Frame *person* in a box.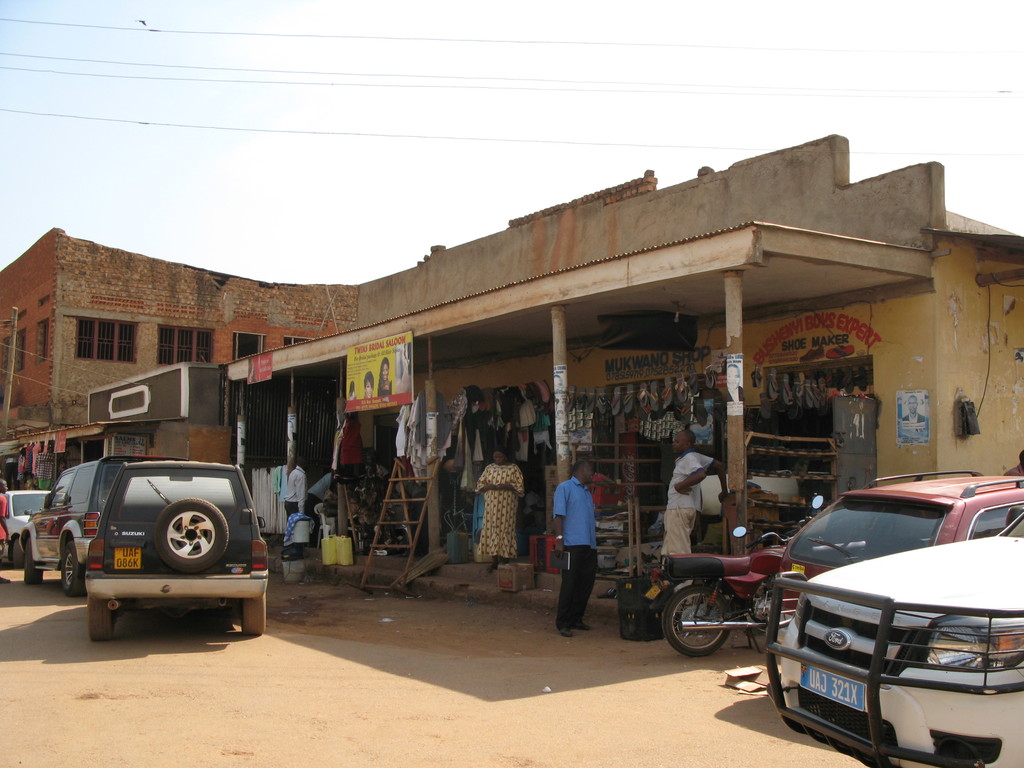
(x1=554, y1=460, x2=595, y2=634).
